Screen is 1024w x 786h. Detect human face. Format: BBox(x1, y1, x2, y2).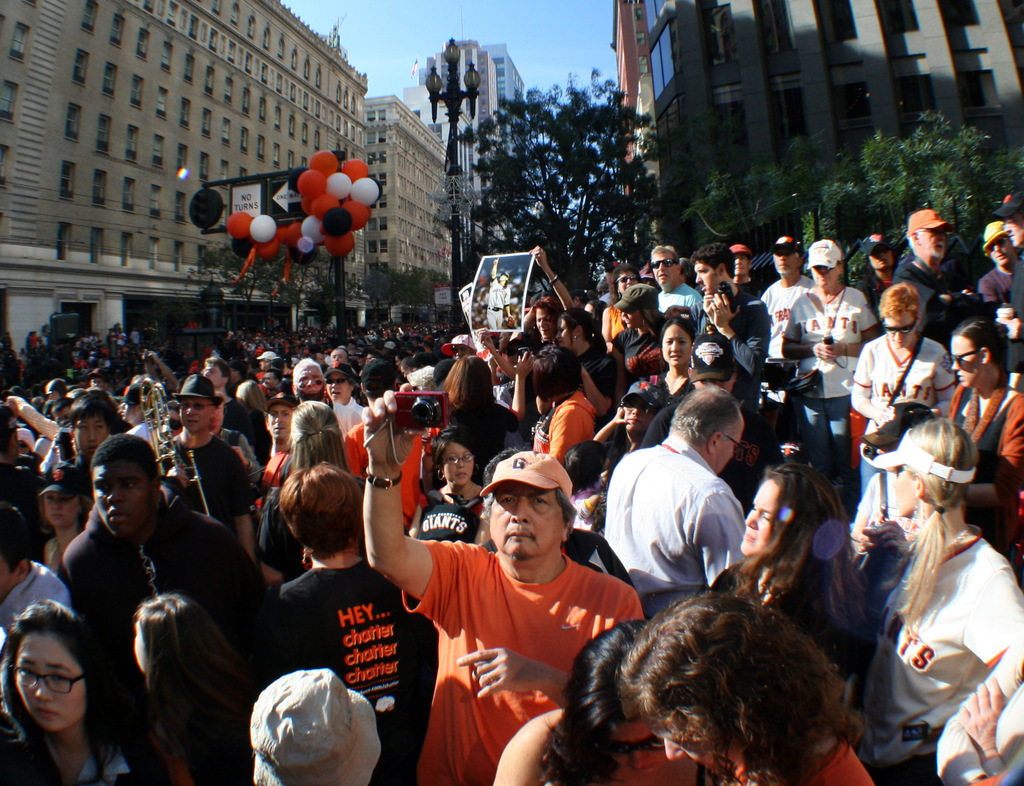
BBox(991, 236, 1018, 265).
